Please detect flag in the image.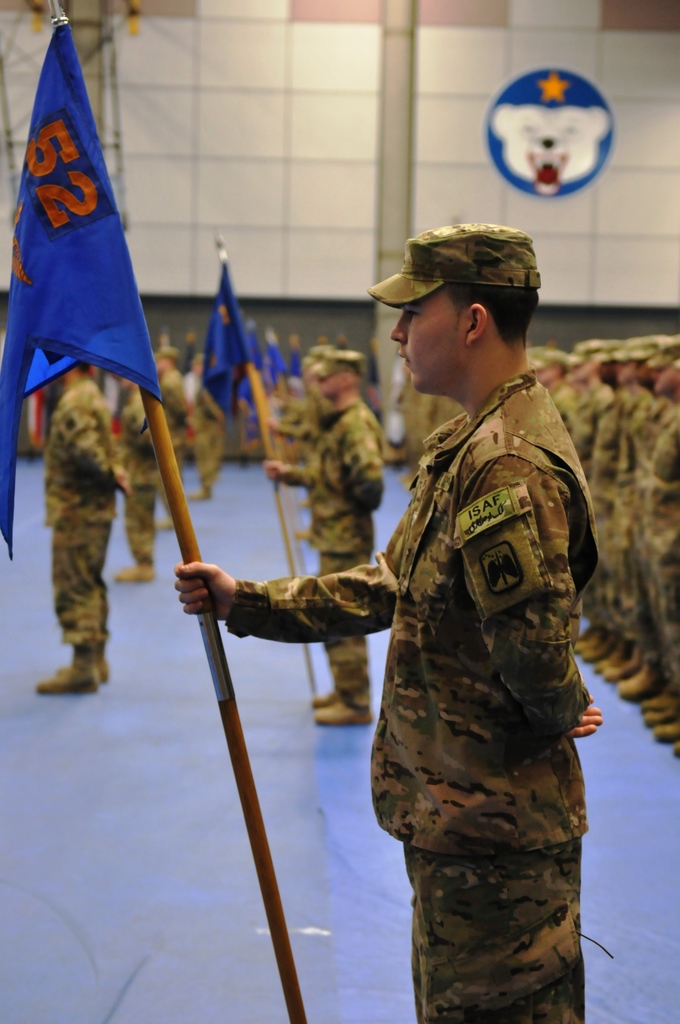
detection(4, 10, 159, 456).
